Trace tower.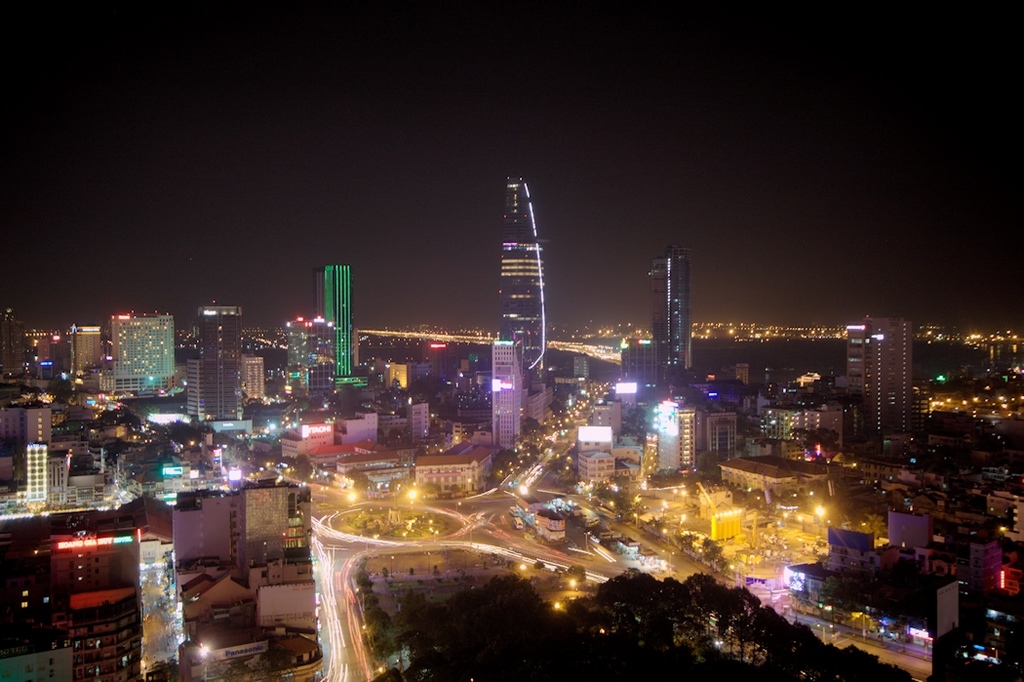
Traced to [242,365,283,405].
